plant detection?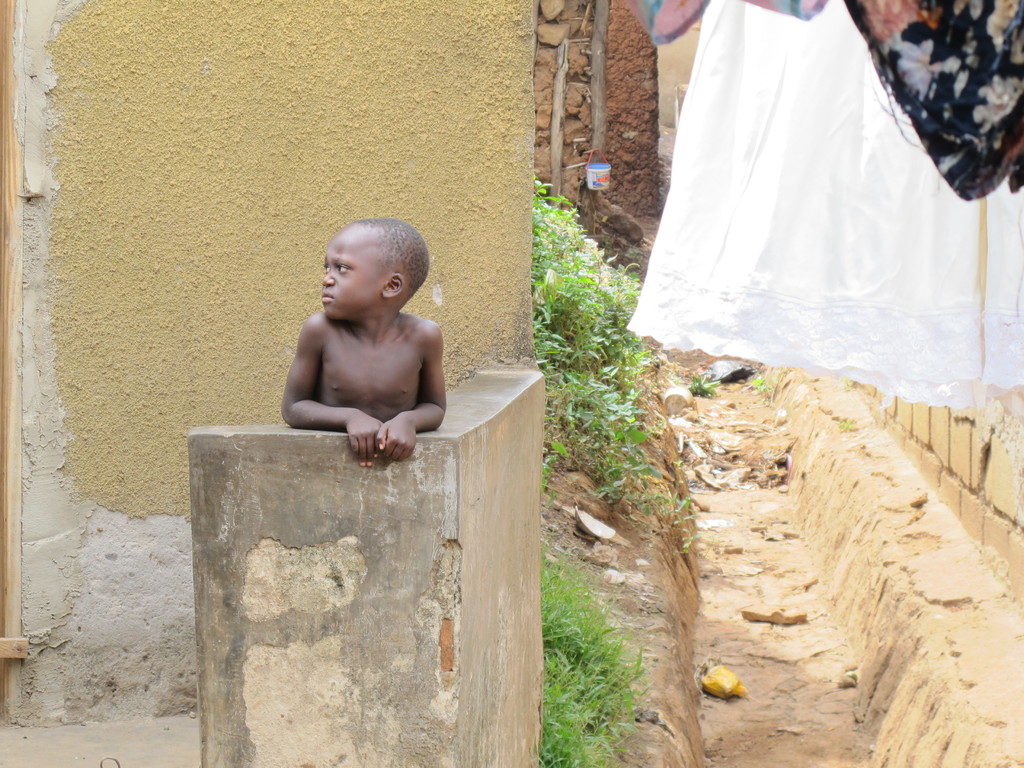
(484, 109, 690, 583)
